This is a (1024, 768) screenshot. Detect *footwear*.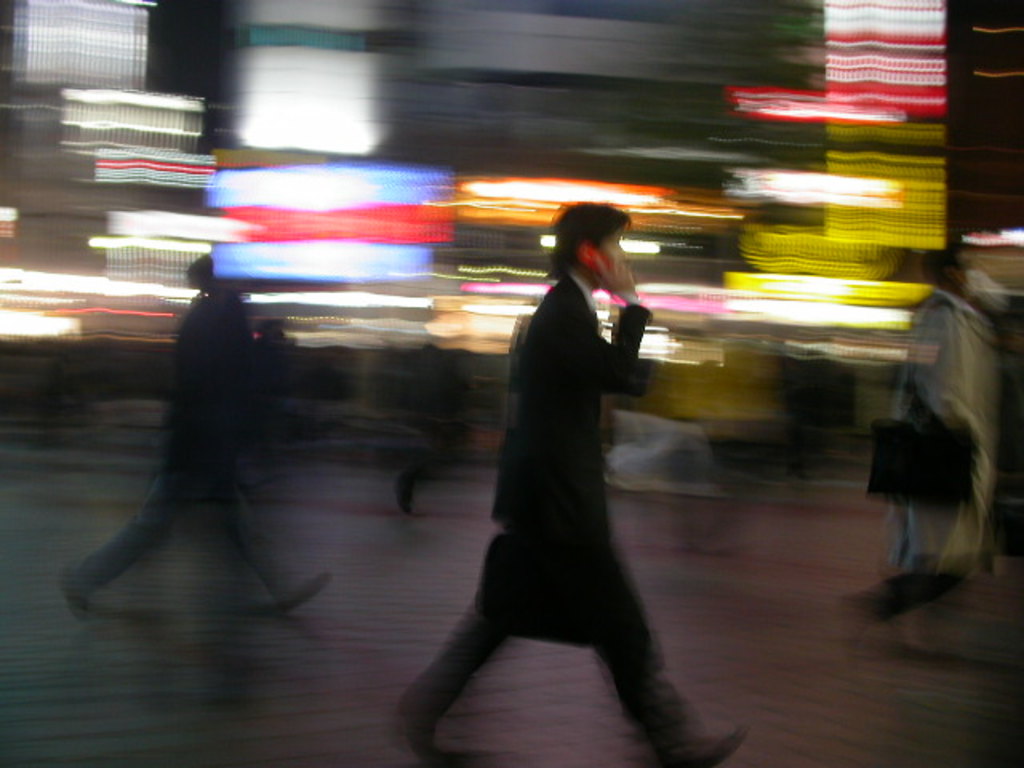
<box>666,723,749,766</box>.
